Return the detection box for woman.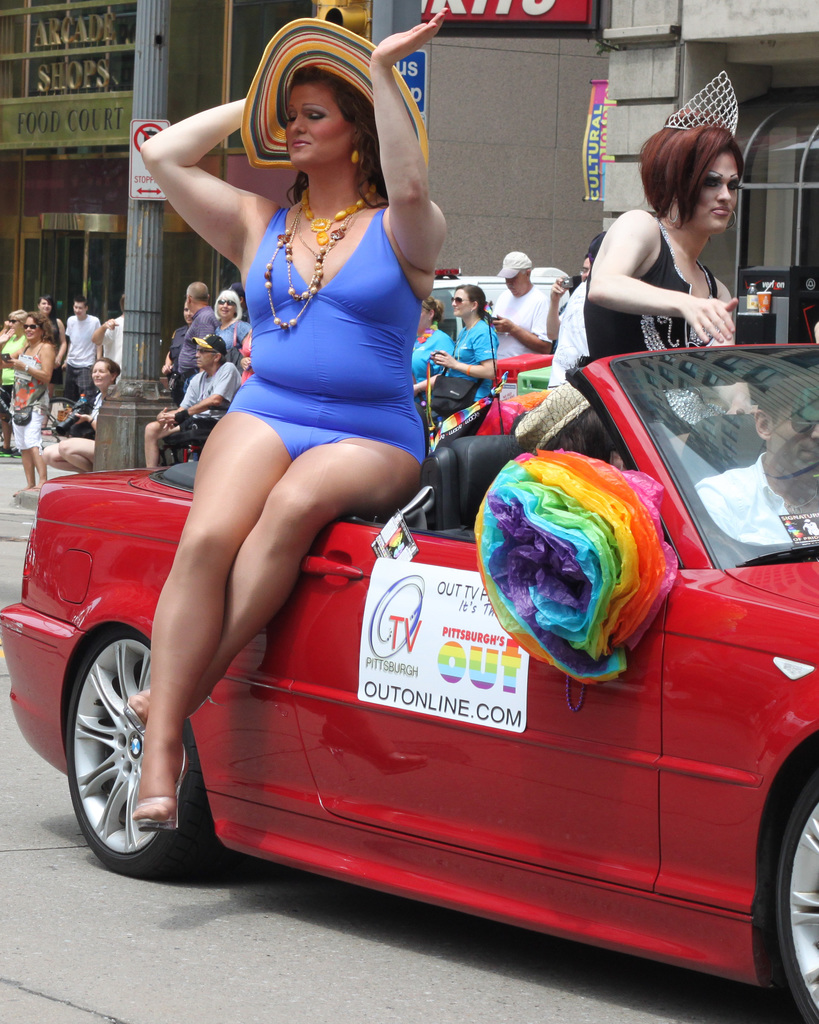
(432,285,500,409).
